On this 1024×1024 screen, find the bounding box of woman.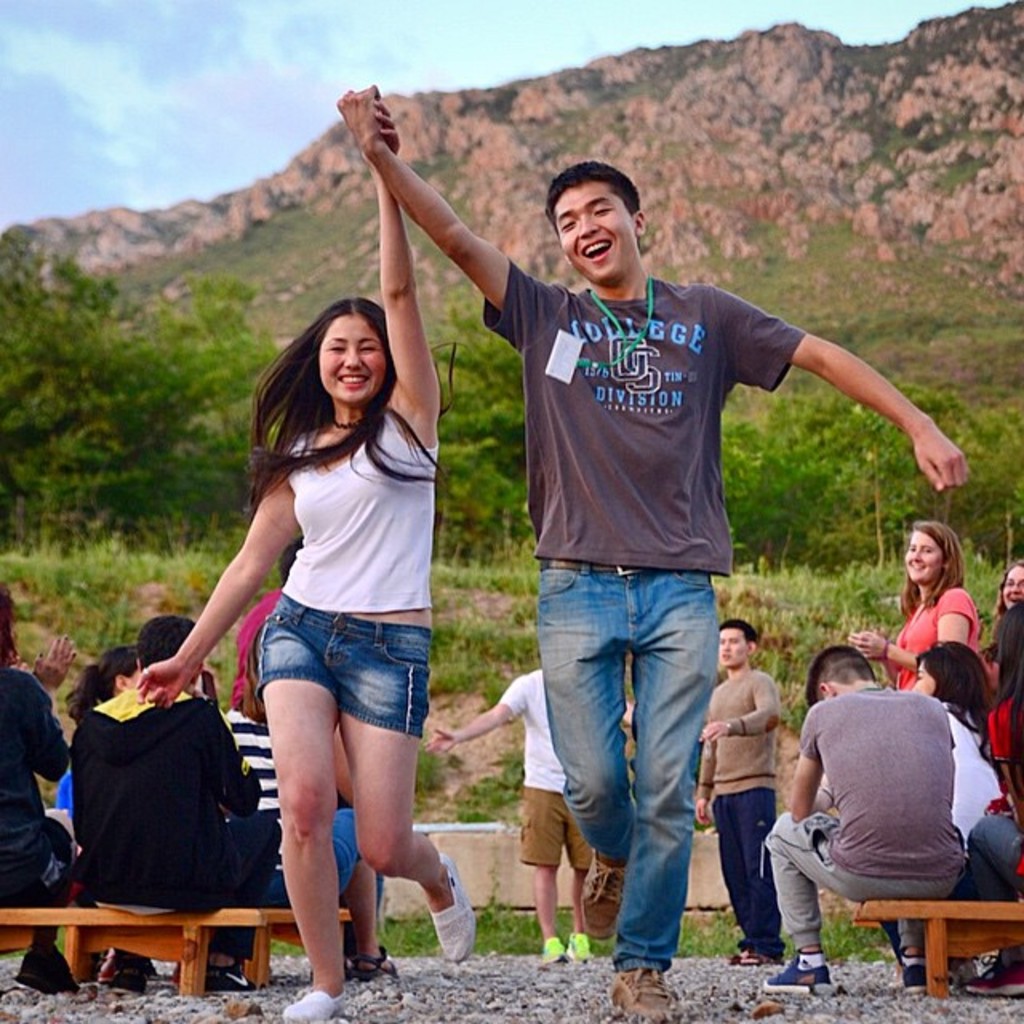
Bounding box: box(136, 93, 490, 1022).
